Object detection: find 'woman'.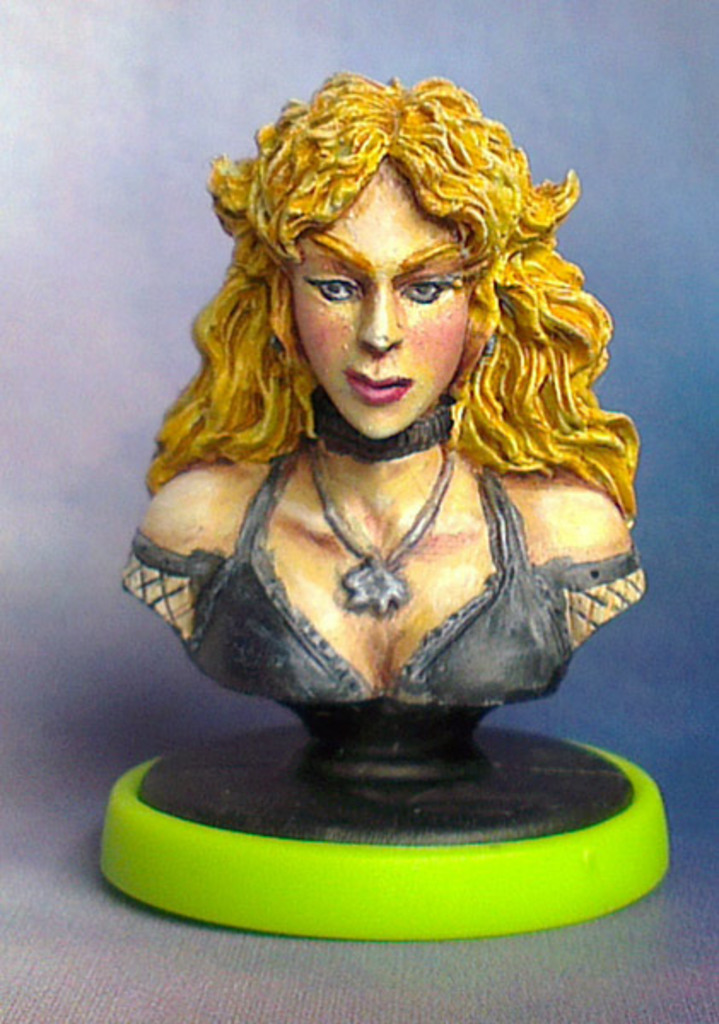
(x1=96, y1=143, x2=630, y2=749).
